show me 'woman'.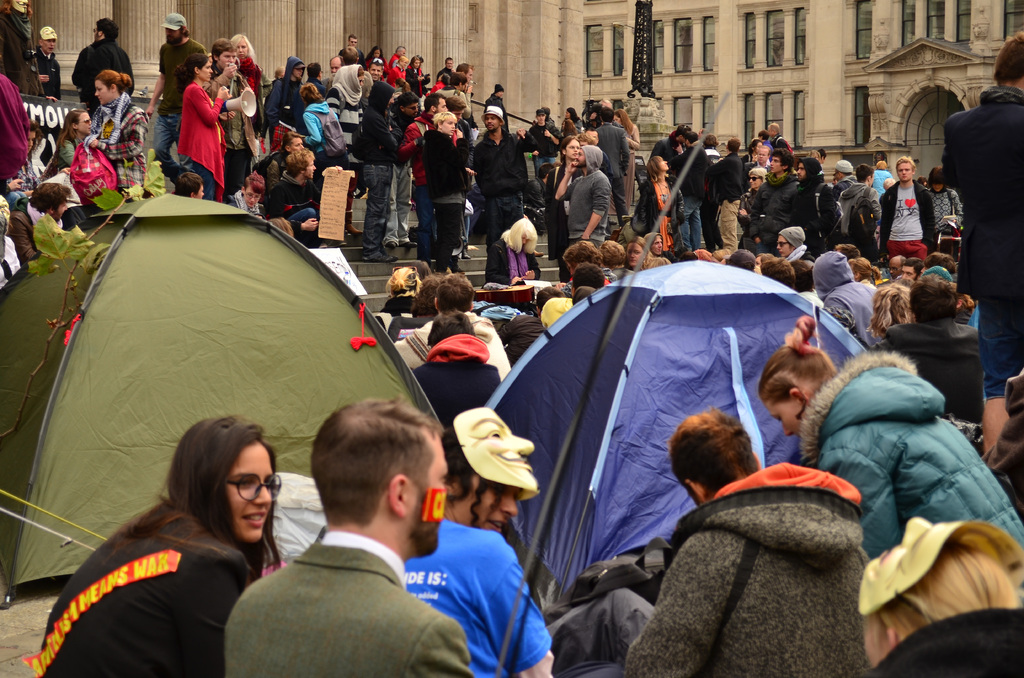
'woman' is here: bbox(625, 239, 655, 276).
